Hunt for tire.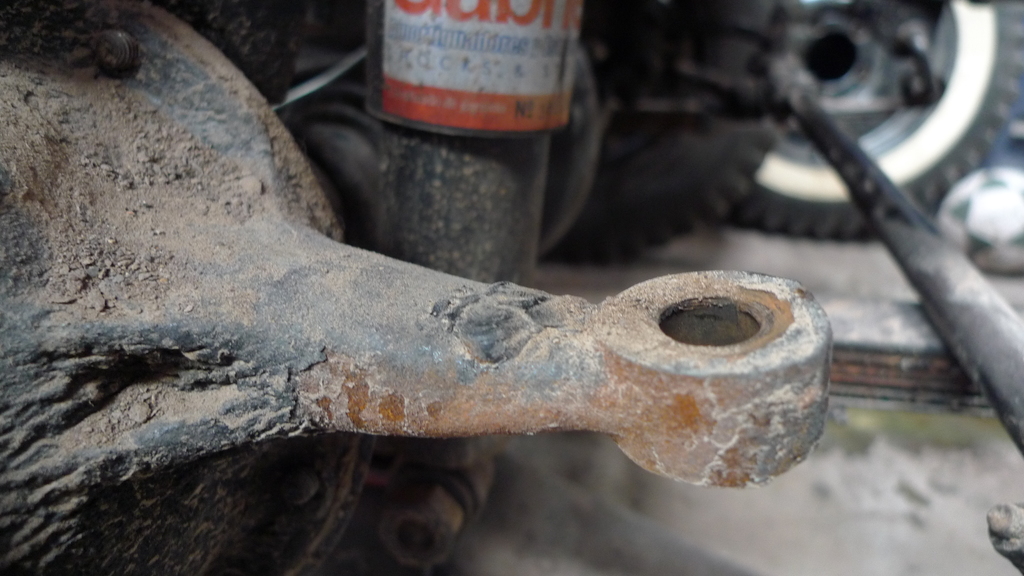
Hunted down at BBox(538, 44, 595, 264).
